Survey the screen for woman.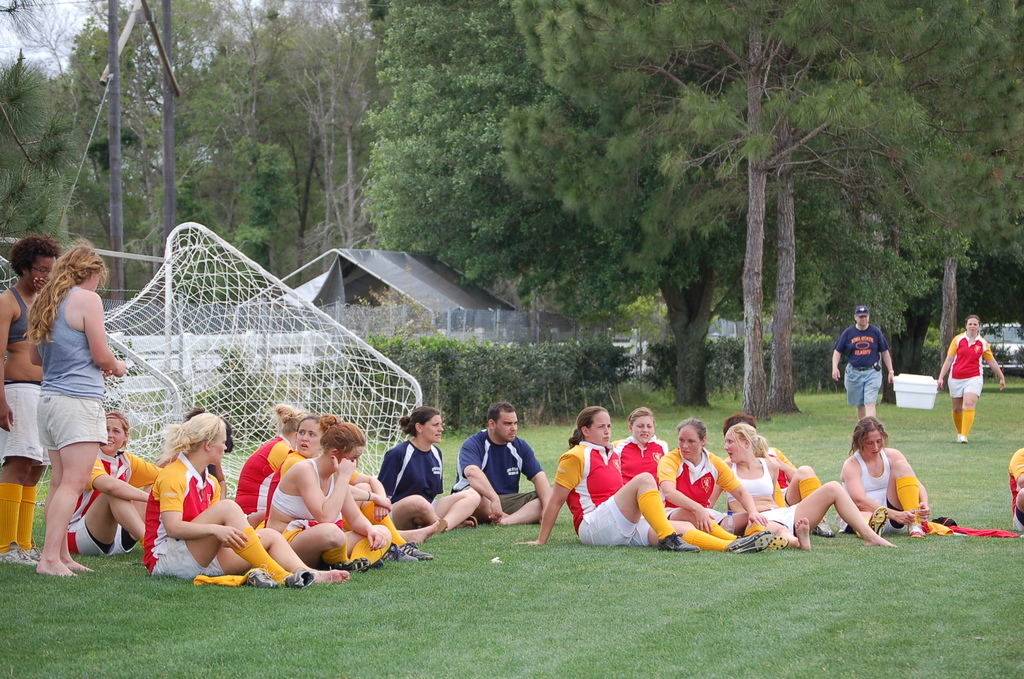
Survey found: 611, 406, 669, 511.
